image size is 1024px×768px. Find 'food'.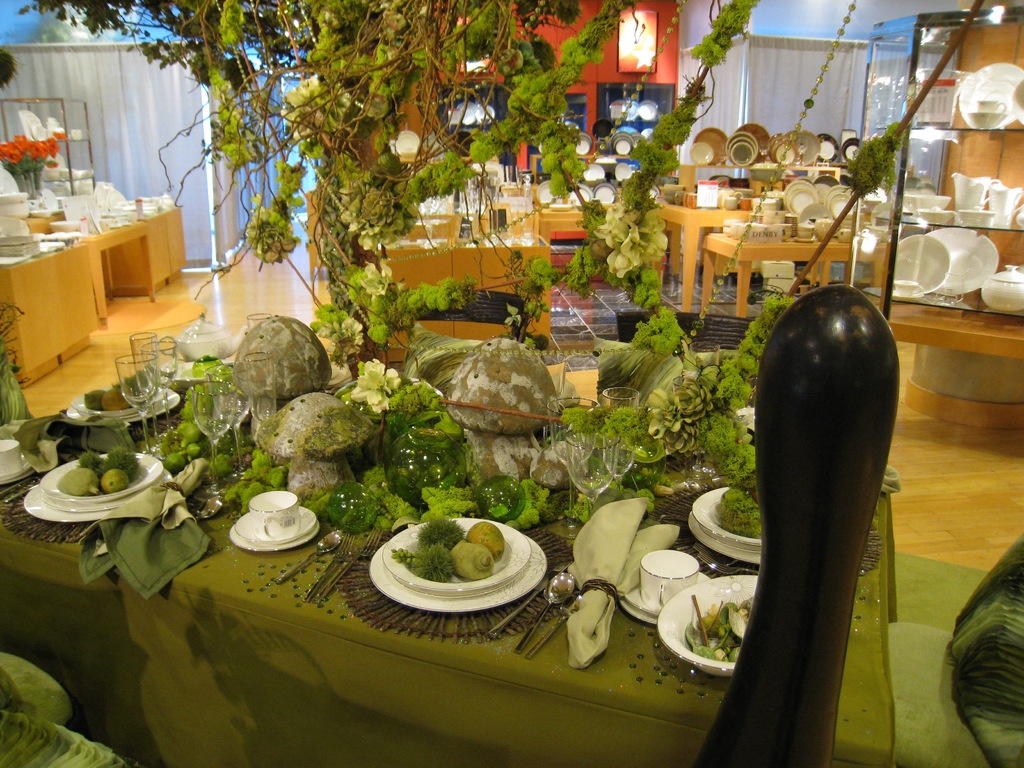
<region>467, 517, 508, 566</region>.
